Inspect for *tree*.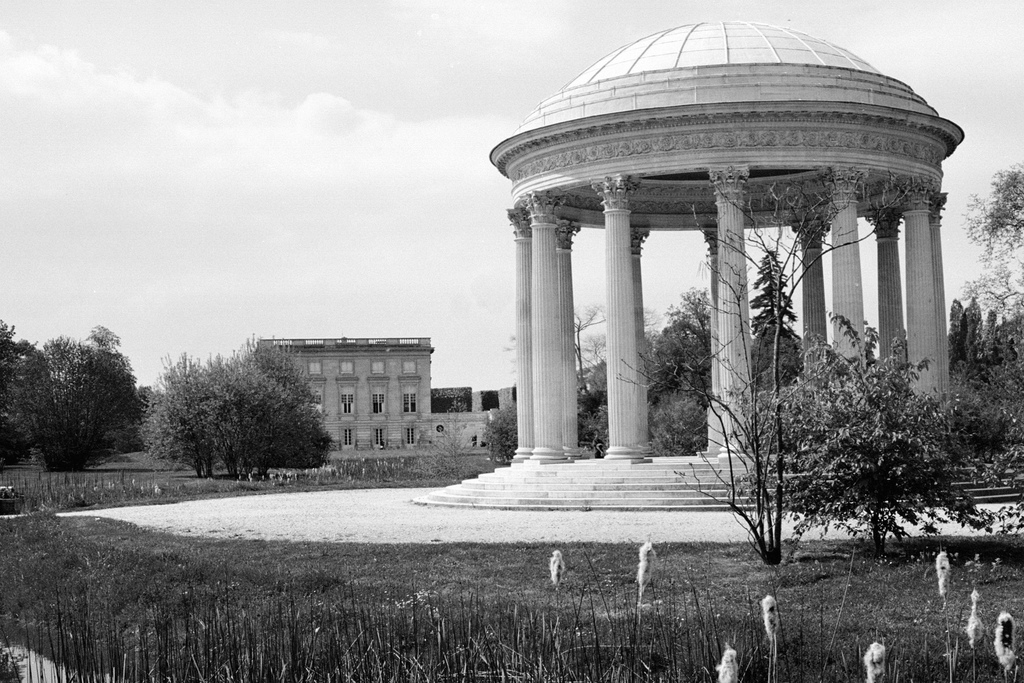
Inspection: detection(615, 172, 935, 579).
